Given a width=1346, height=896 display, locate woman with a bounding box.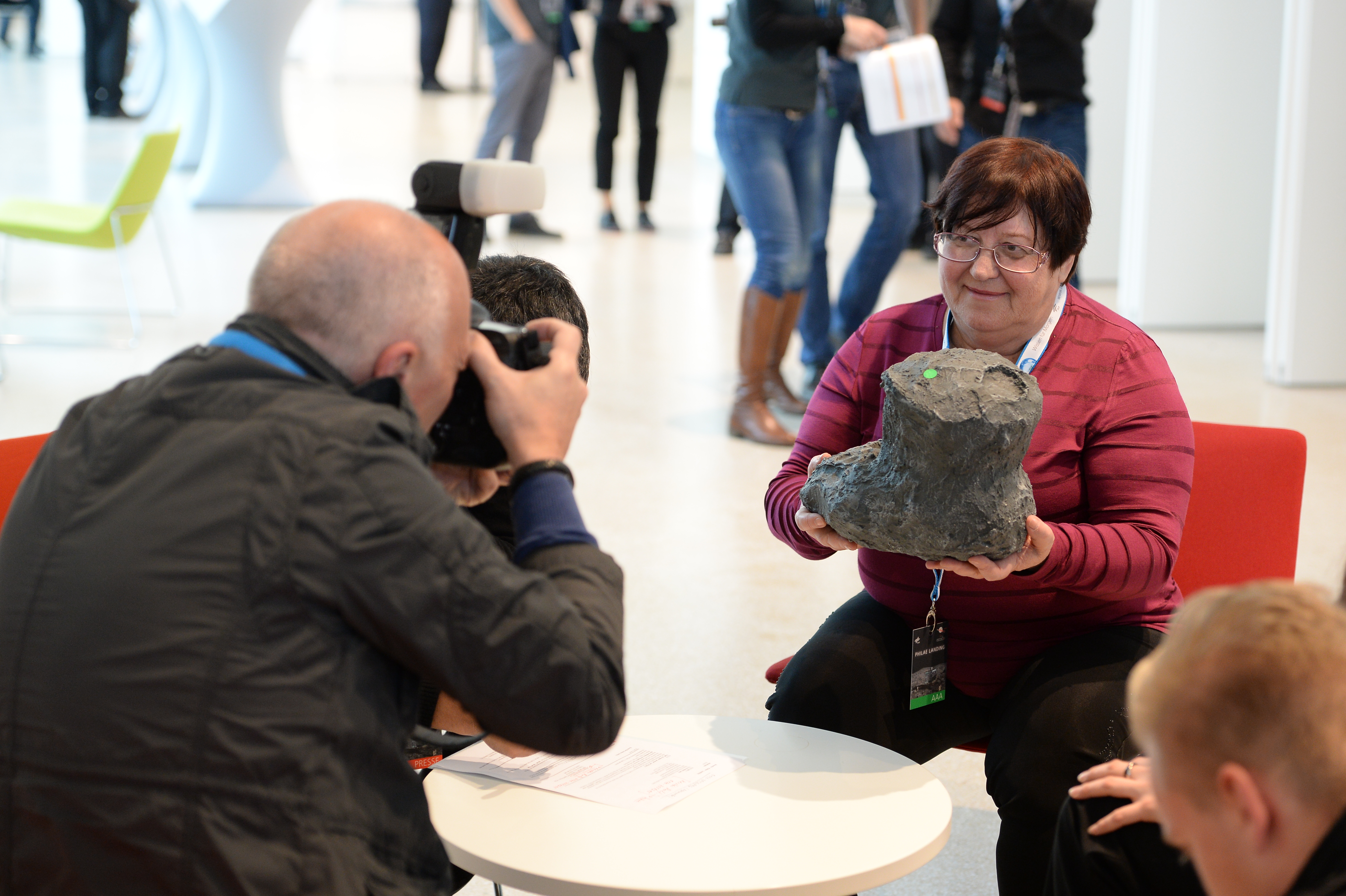
Located: [left=209, top=37, right=326, bottom=244].
